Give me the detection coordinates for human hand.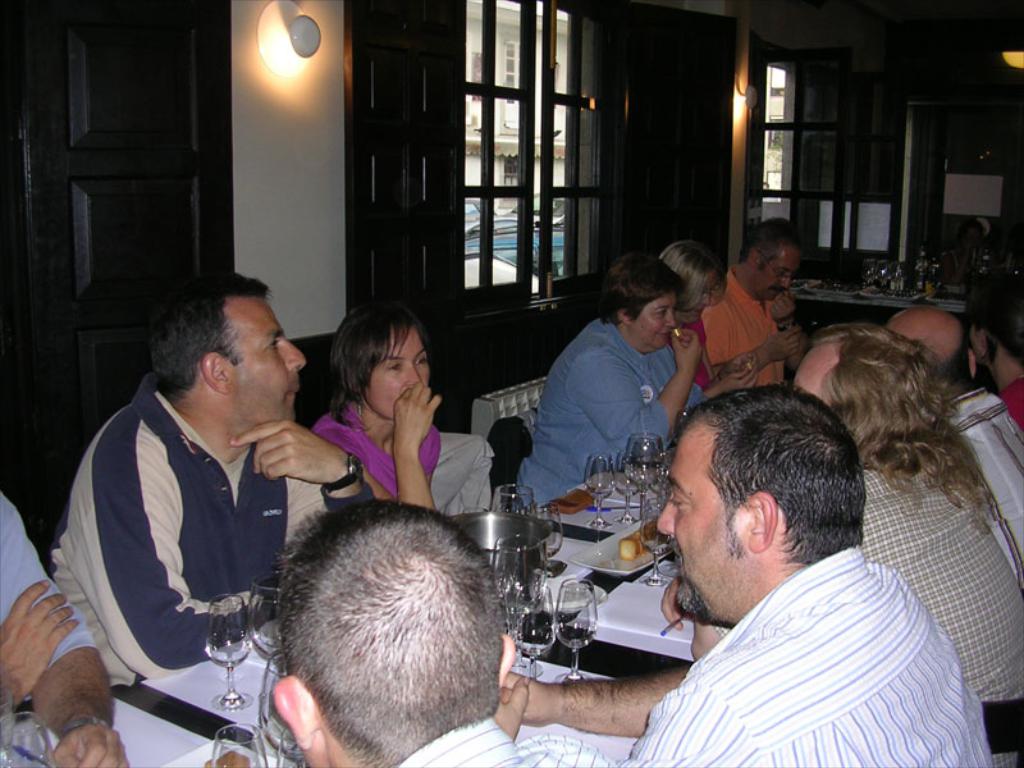
50:721:132:767.
